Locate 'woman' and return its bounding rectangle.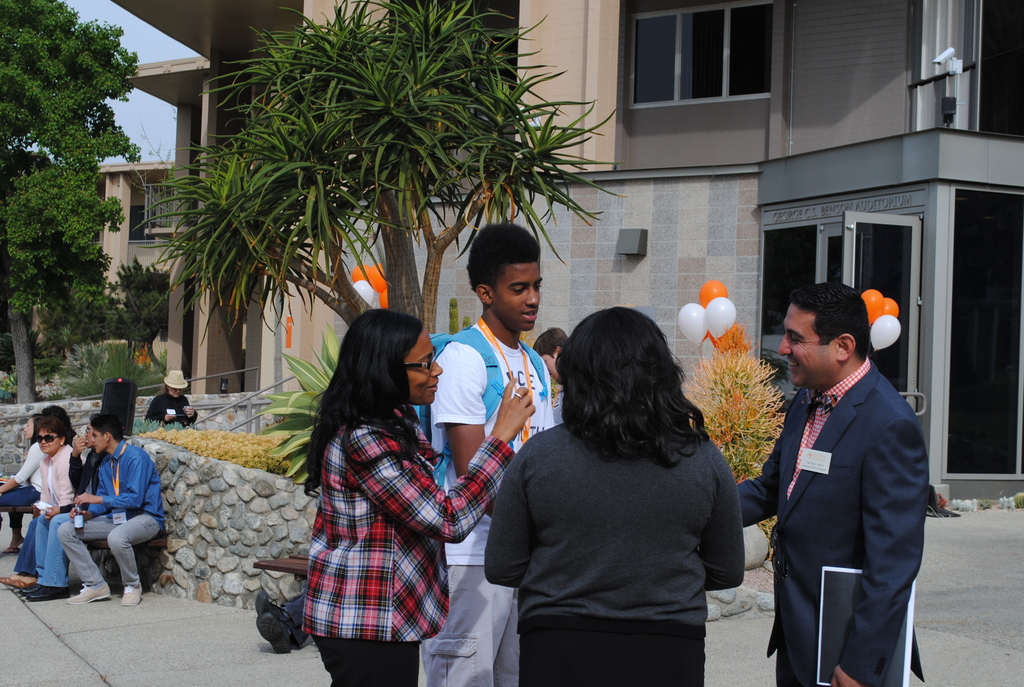
143, 369, 198, 430.
